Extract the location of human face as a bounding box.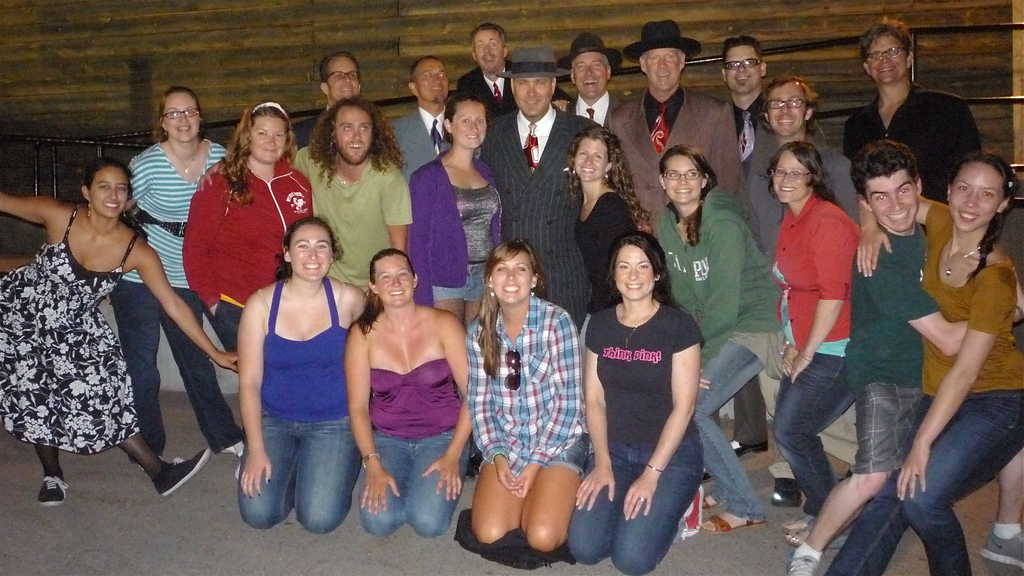
bbox=(664, 154, 706, 204).
